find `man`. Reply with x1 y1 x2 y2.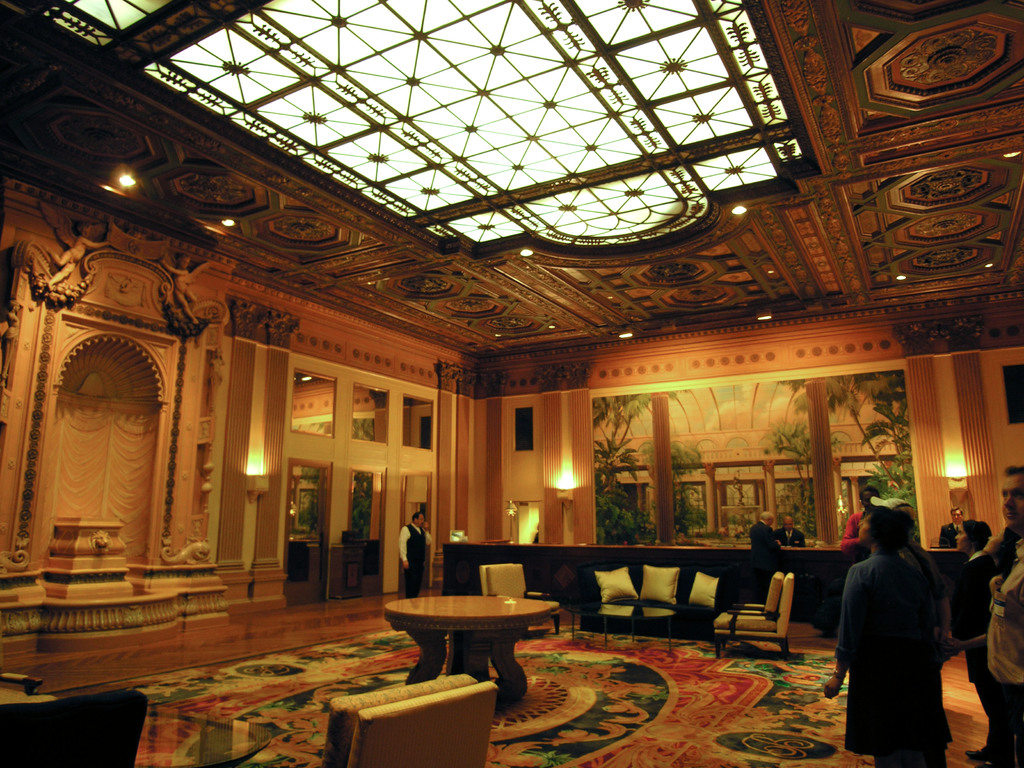
840 484 881 563.
